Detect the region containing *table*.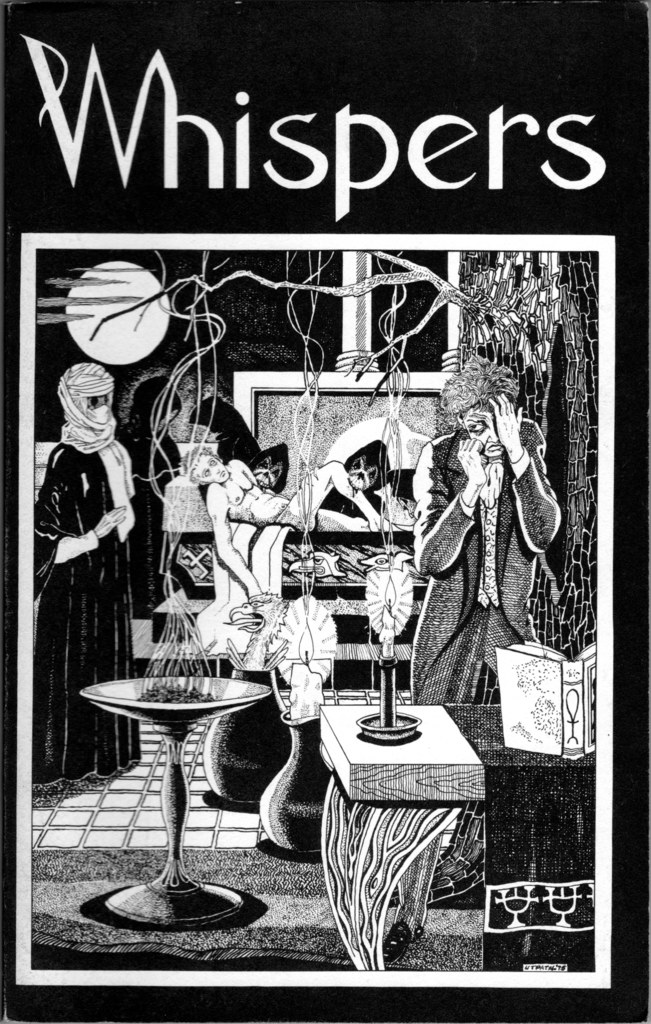
BBox(63, 661, 298, 910).
